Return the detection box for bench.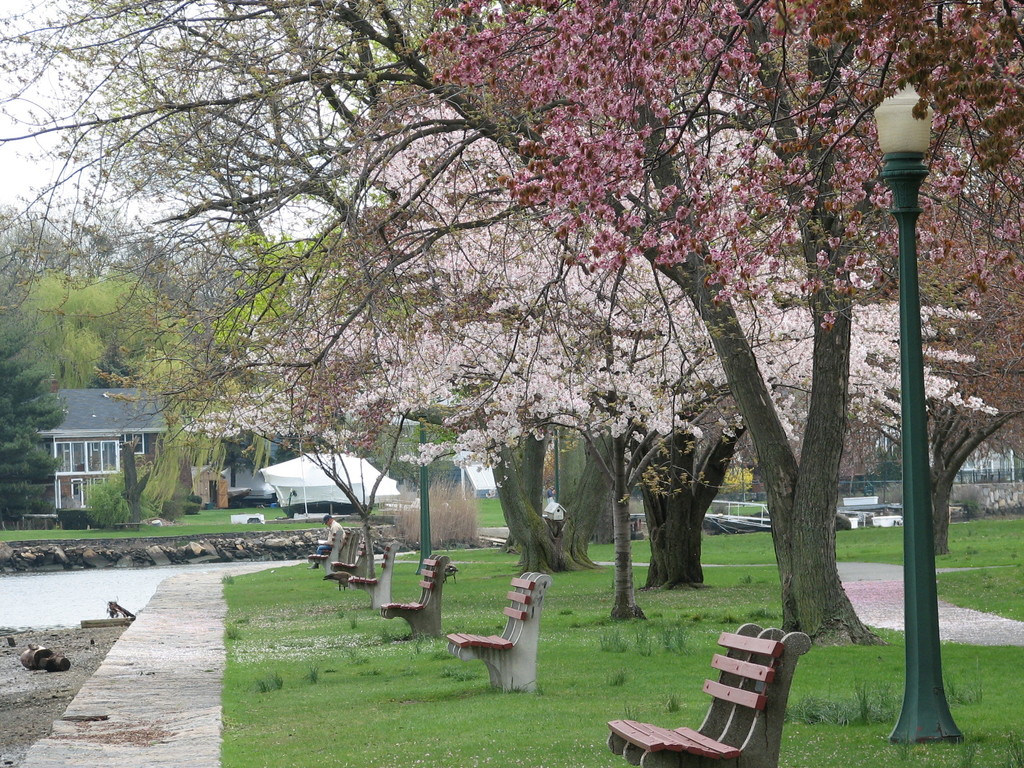
(x1=310, y1=532, x2=352, y2=568).
